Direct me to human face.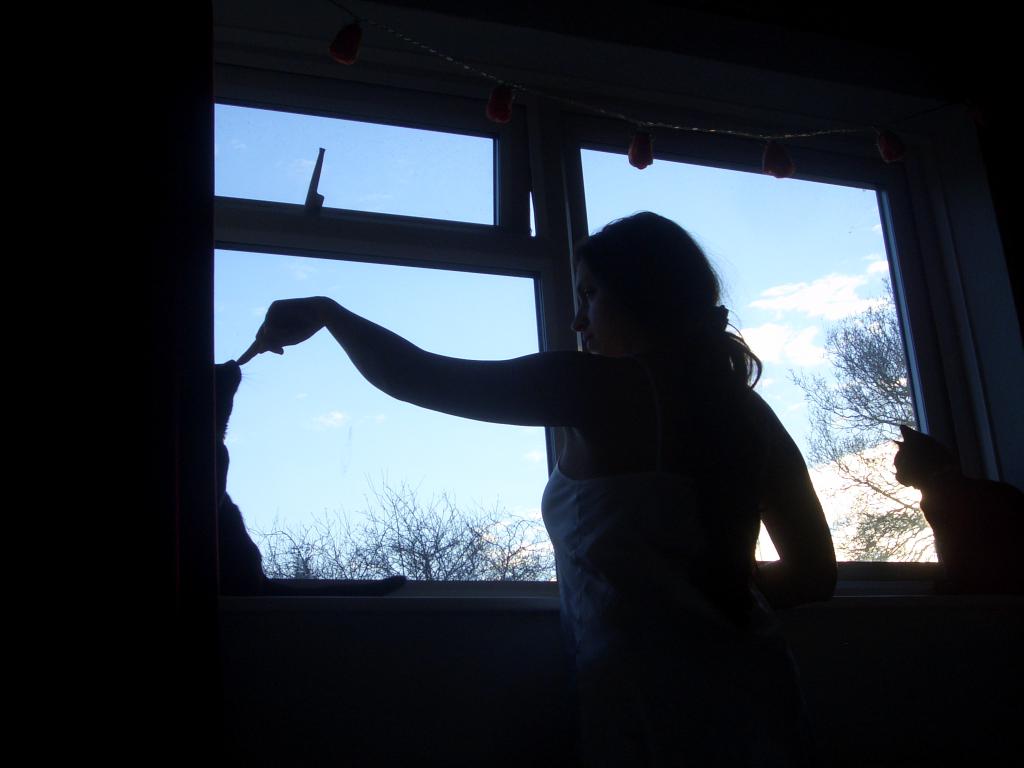
Direction: bbox(574, 255, 643, 360).
